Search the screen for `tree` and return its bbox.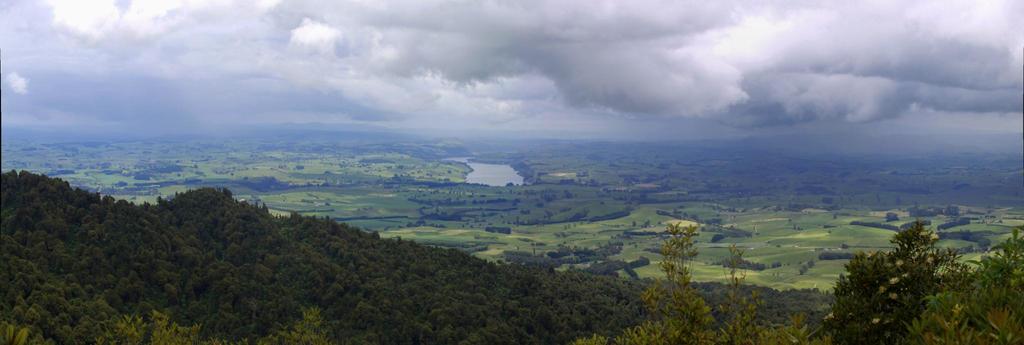
Found: left=837, top=211, right=982, bottom=333.
